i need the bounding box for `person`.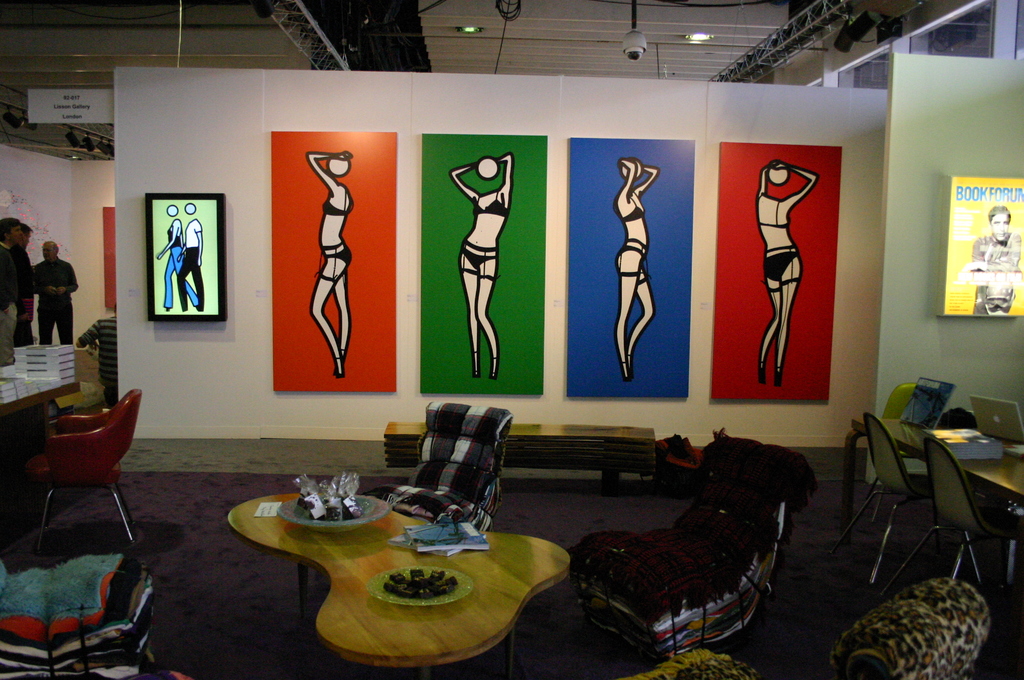
Here it is: rect(970, 204, 1020, 316).
